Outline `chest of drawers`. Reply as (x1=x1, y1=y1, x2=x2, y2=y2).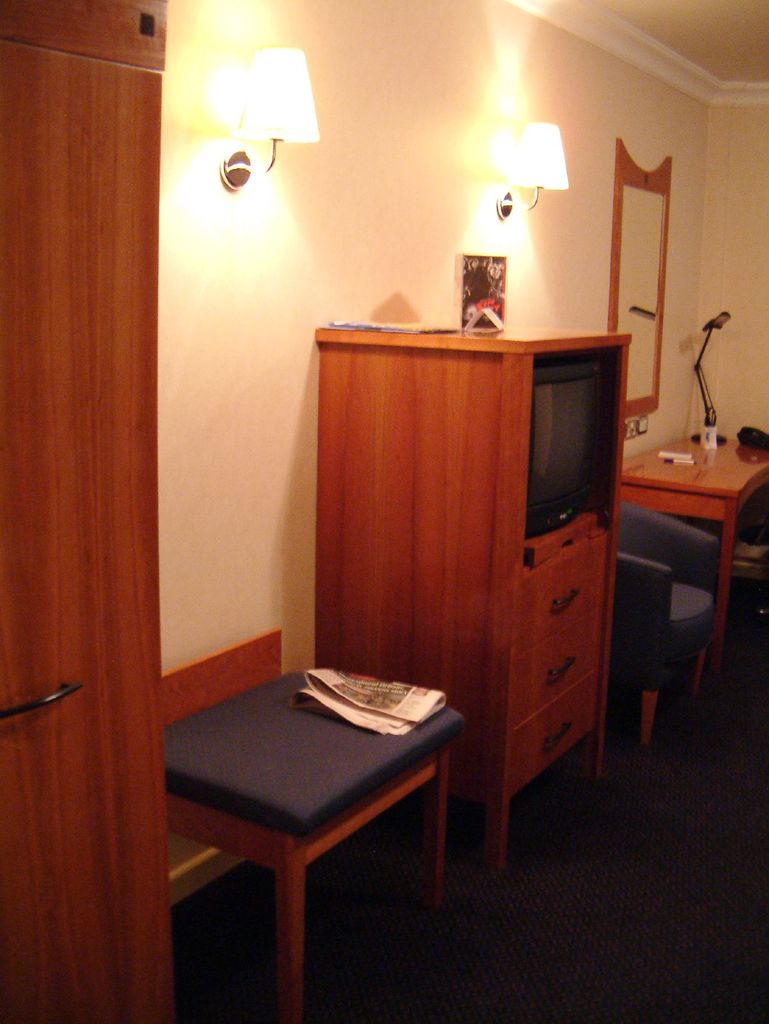
(x1=315, y1=320, x2=633, y2=878).
